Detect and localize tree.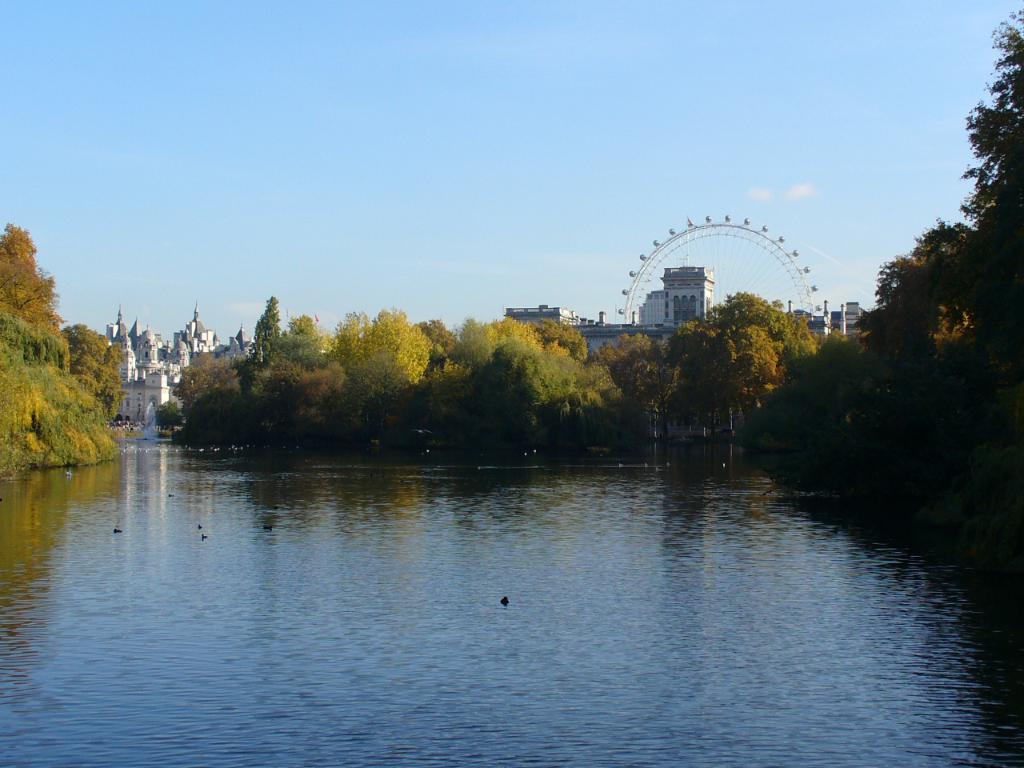
Localized at <region>254, 290, 281, 362</region>.
